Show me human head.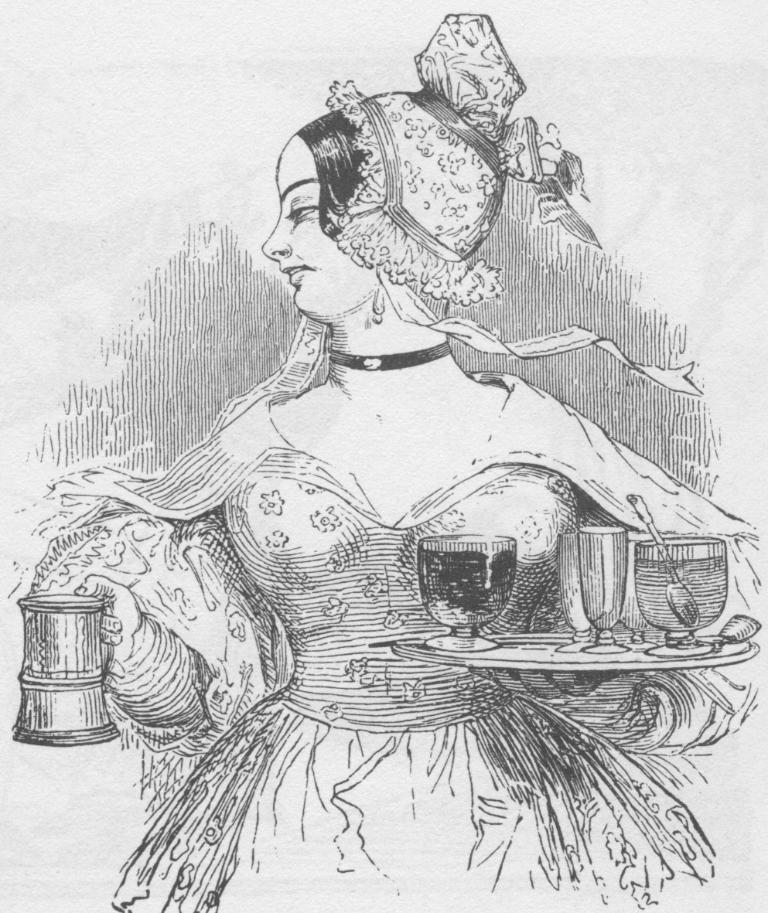
human head is here: [left=251, top=102, right=422, bottom=335].
